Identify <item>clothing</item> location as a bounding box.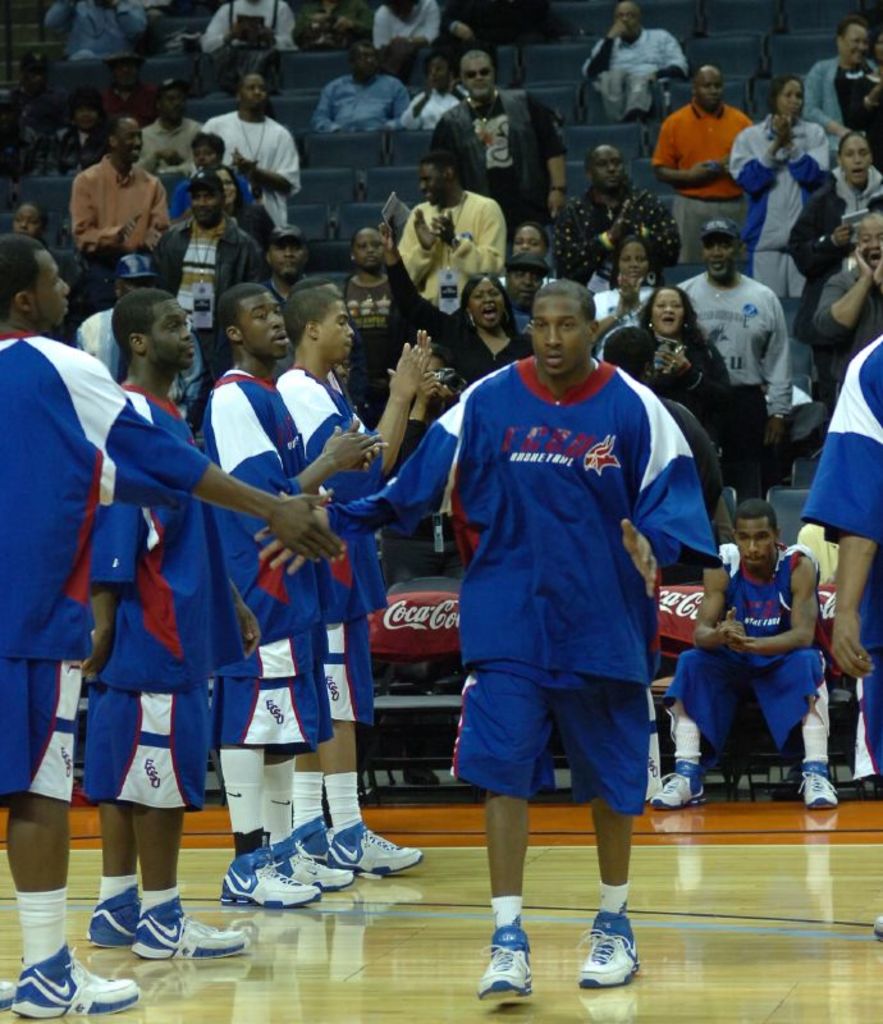
(0,0,882,790).
